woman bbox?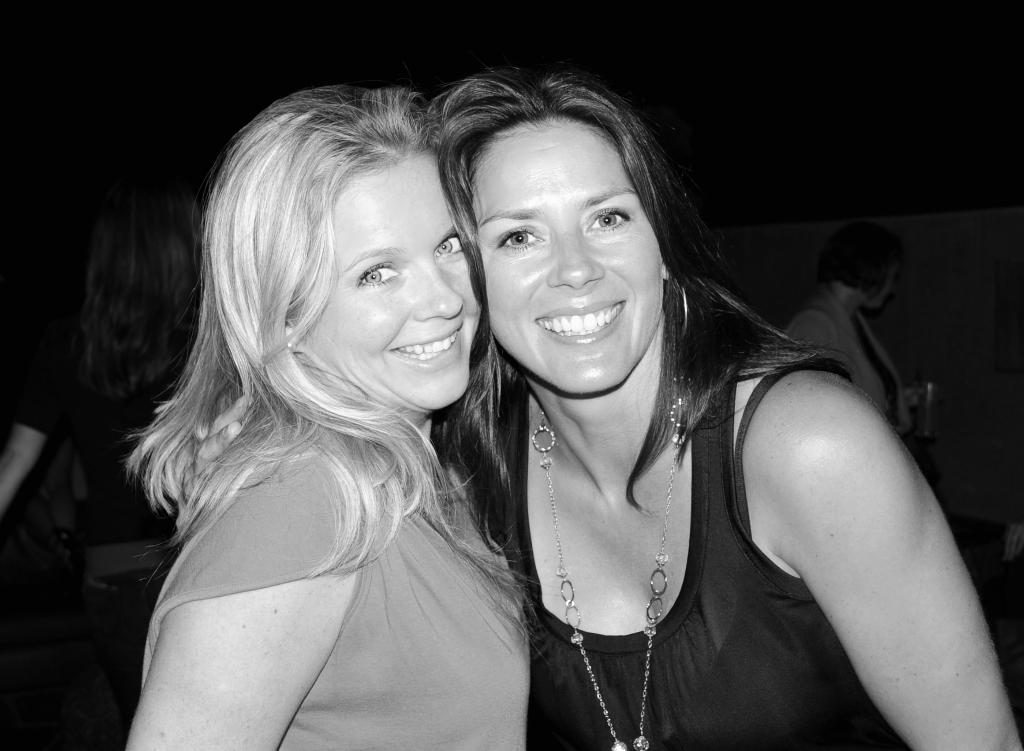
426, 77, 925, 740
